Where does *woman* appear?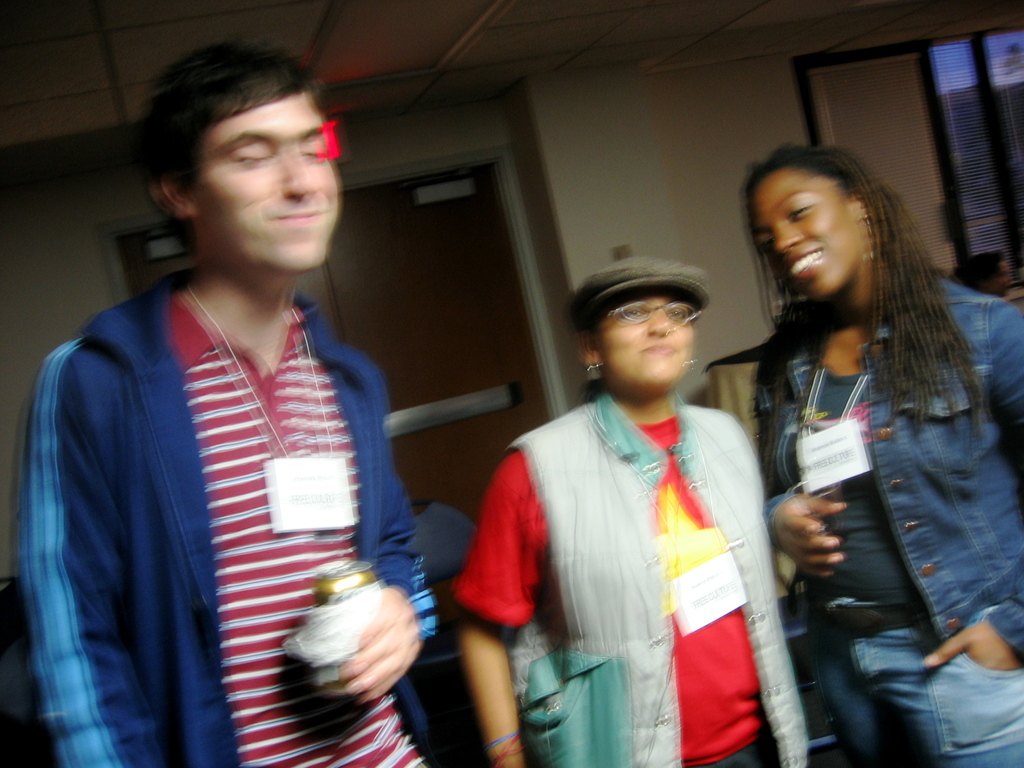
Appears at (x1=722, y1=125, x2=1011, y2=759).
